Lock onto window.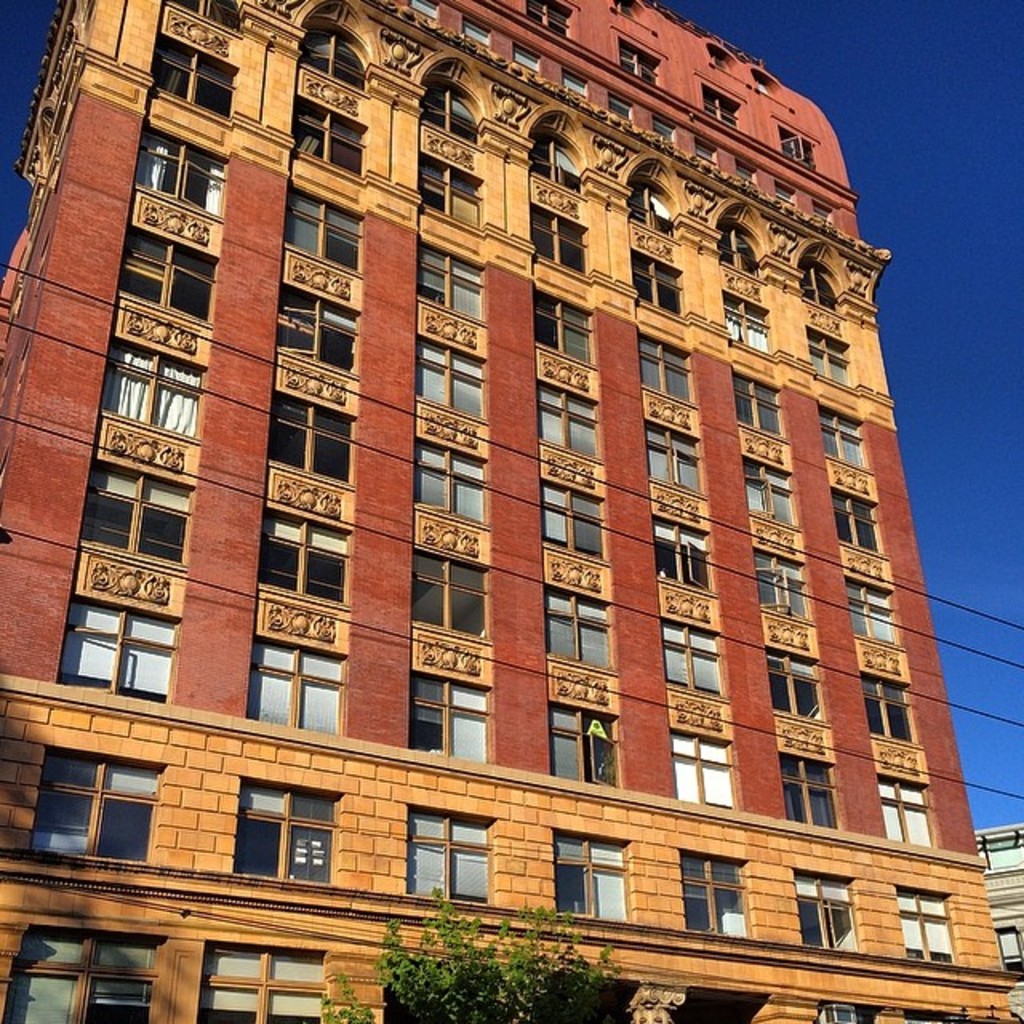
Locked: box(798, 872, 848, 950).
